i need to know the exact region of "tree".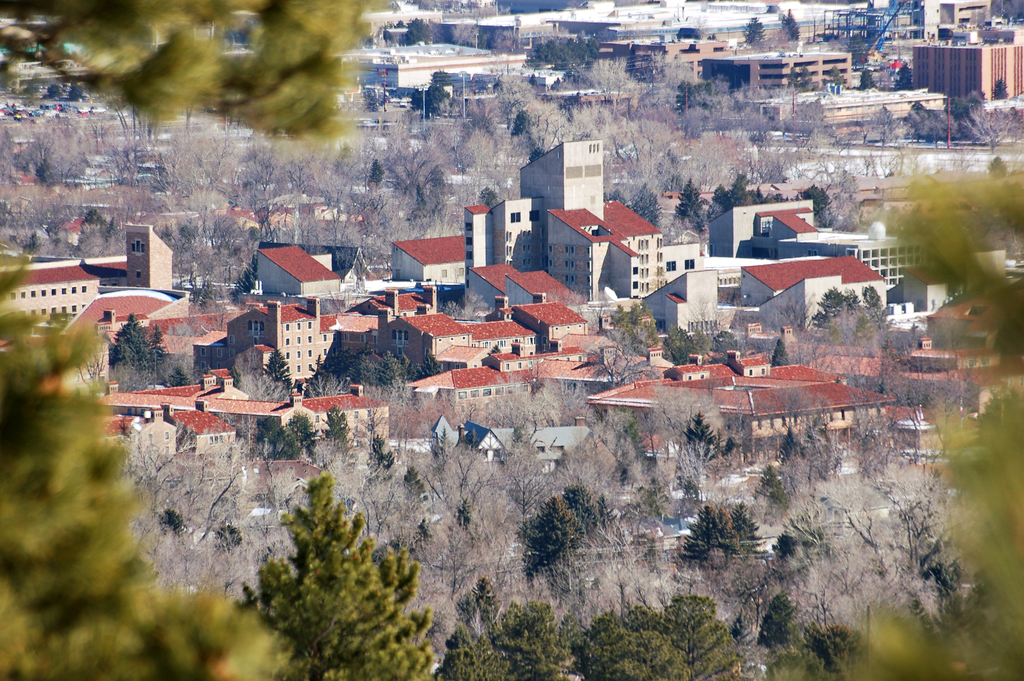
Region: crop(12, 112, 108, 186).
